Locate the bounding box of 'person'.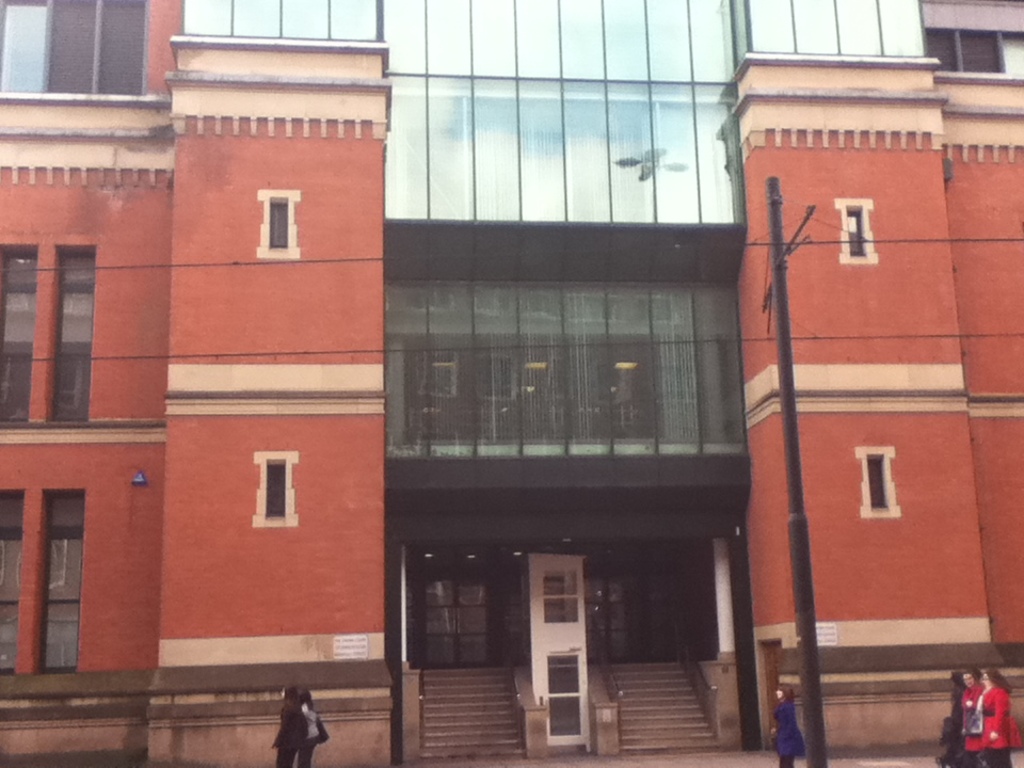
Bounding box: [x1=276, y1=691, x2=308, y2=764].
